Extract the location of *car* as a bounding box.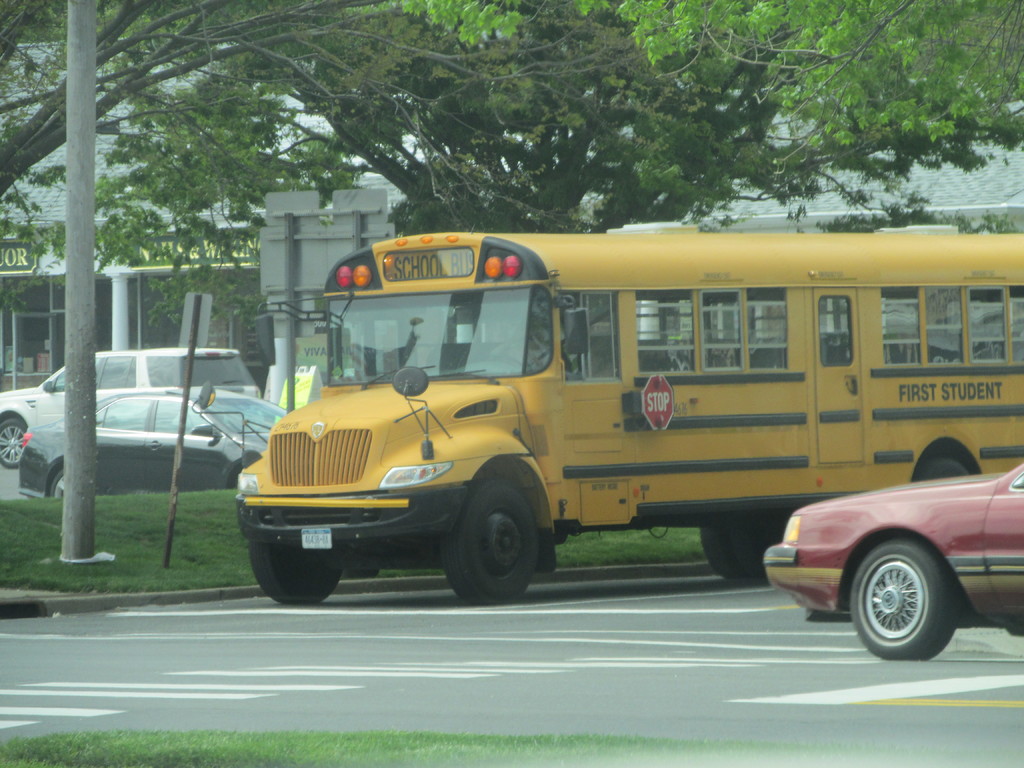
box(0, 344, 266, 474).
